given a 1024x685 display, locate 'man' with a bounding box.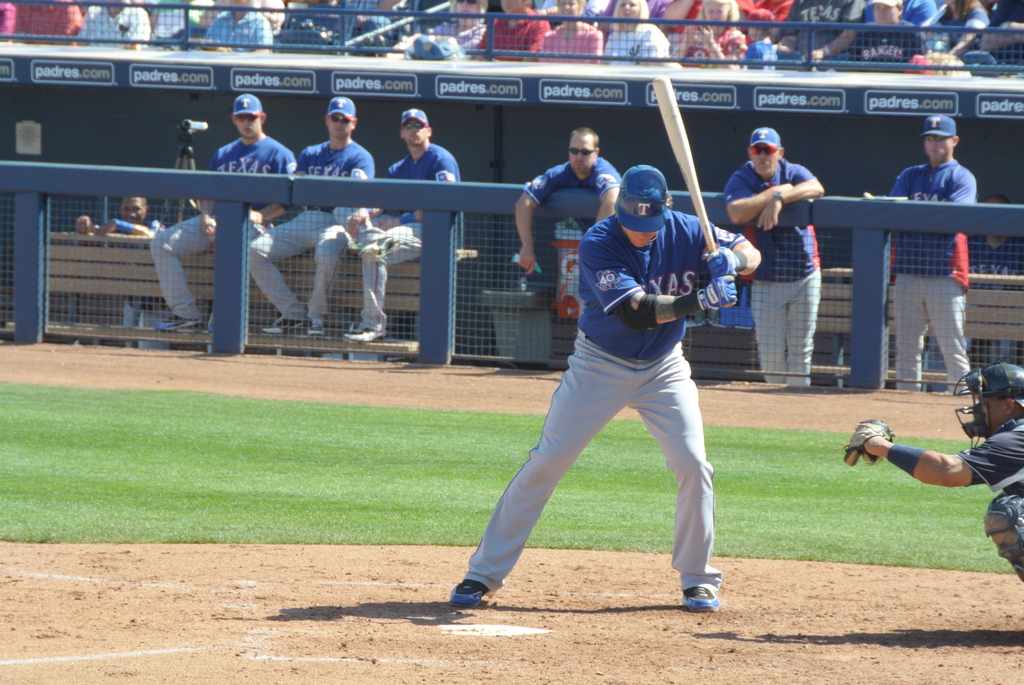
Located: 512, 127, 622, 305.
